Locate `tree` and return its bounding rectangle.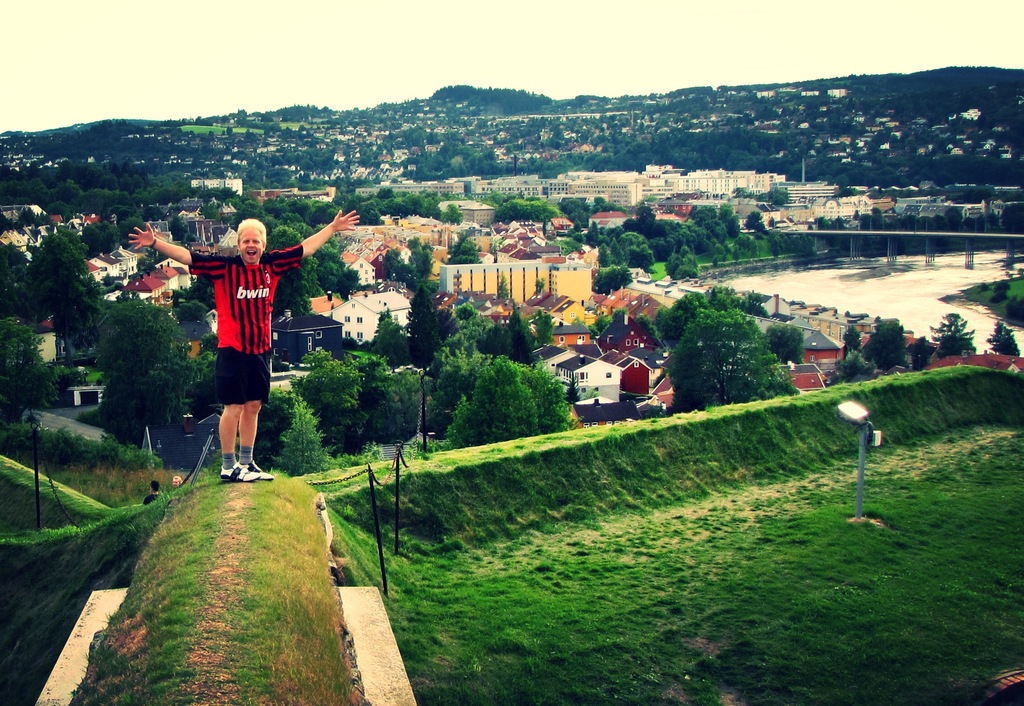
(x1=88, y1=292, x2=220, y2=439).
